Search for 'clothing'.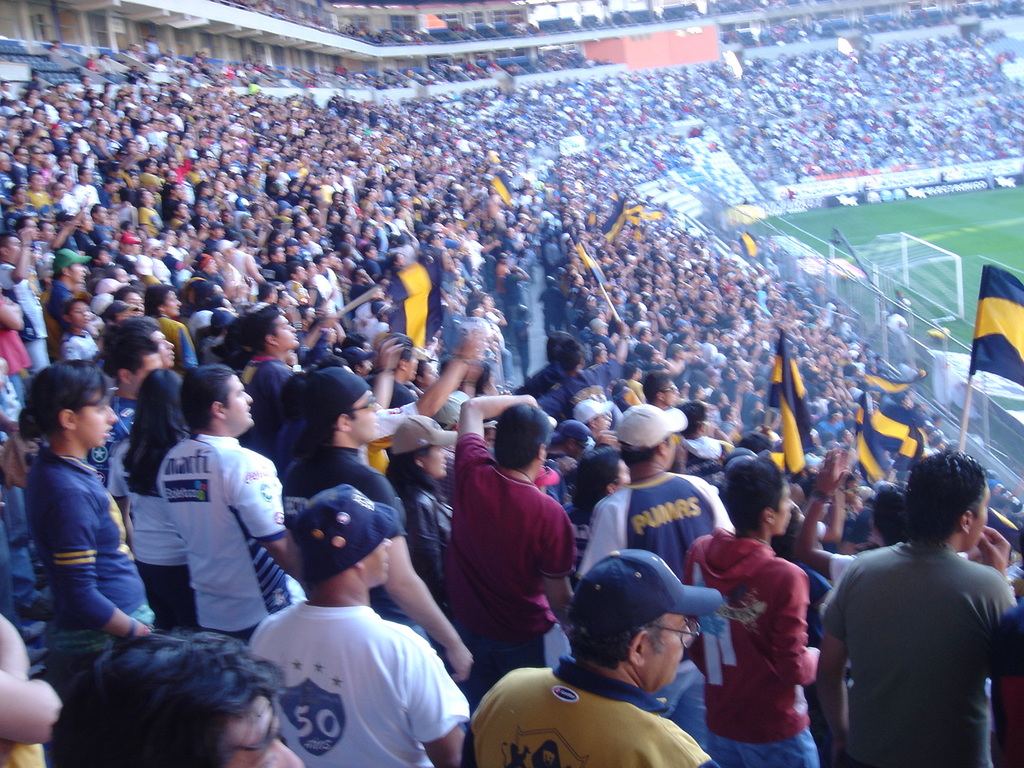
Found at <box>247,598,473,767</box>.
